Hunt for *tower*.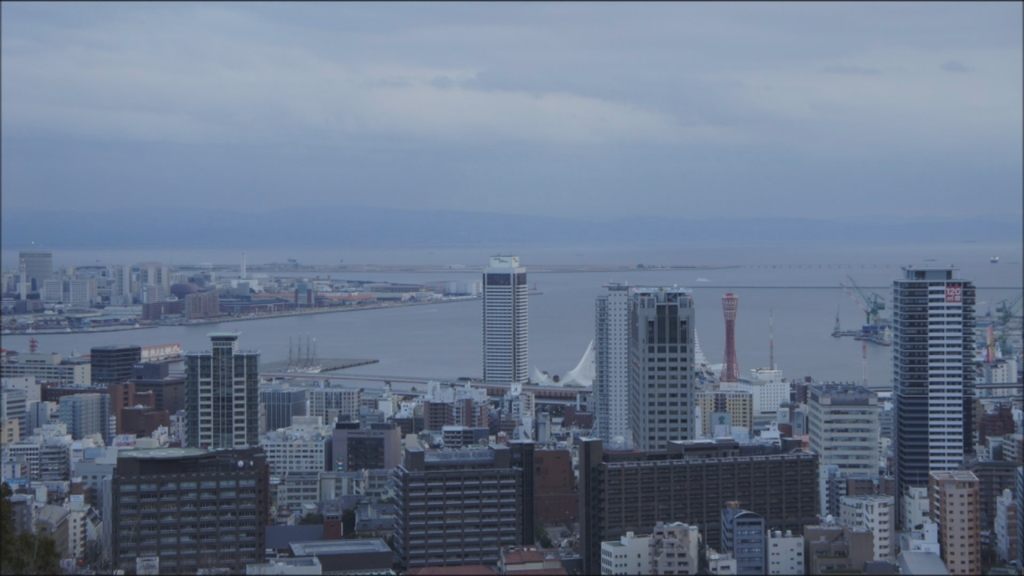
Hunted down at {"x1": 398, "y1": 433, "x2": 541, "y2": 567}.
